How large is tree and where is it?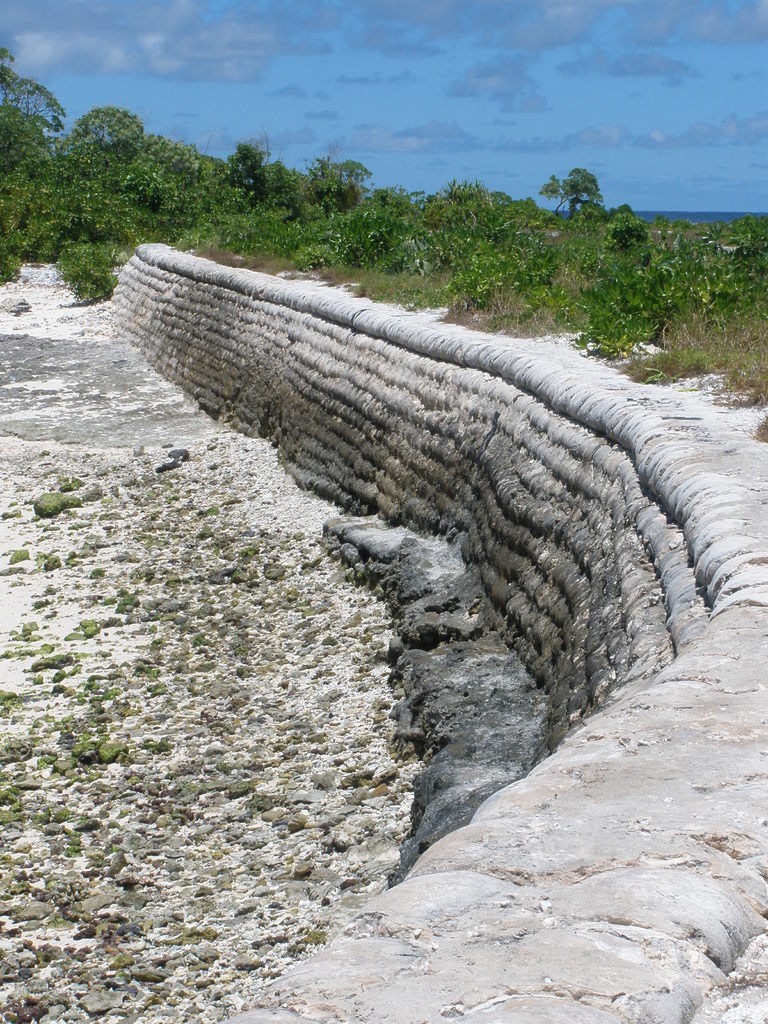
Bounding box: select_region(539, 163, 604, 219).
